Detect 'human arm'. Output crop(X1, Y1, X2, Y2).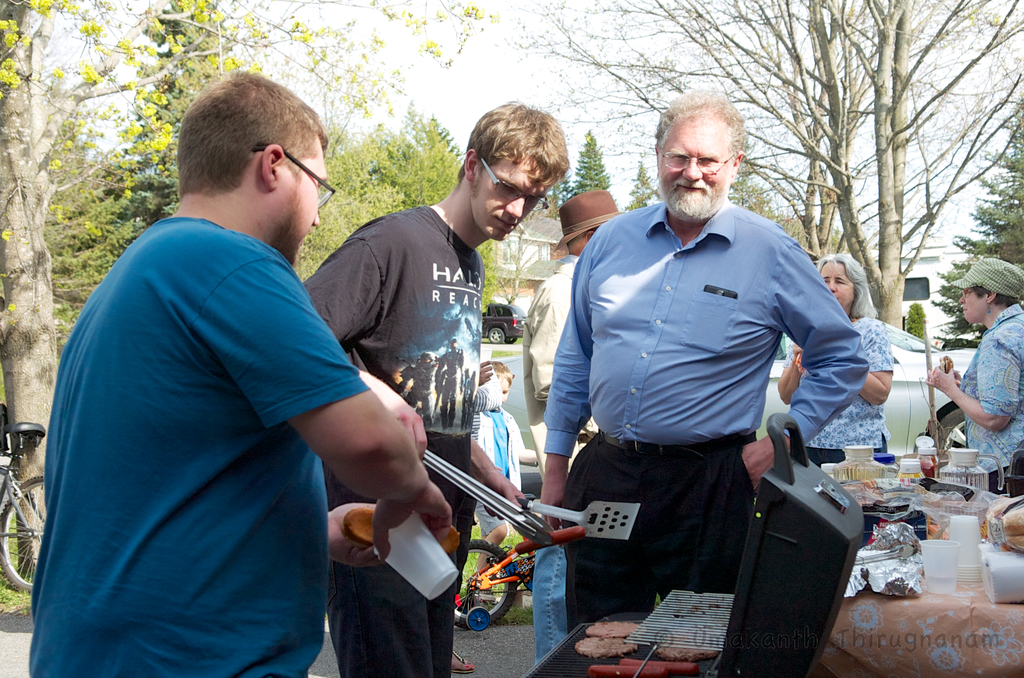
crop(195, 243, 459, 567).
